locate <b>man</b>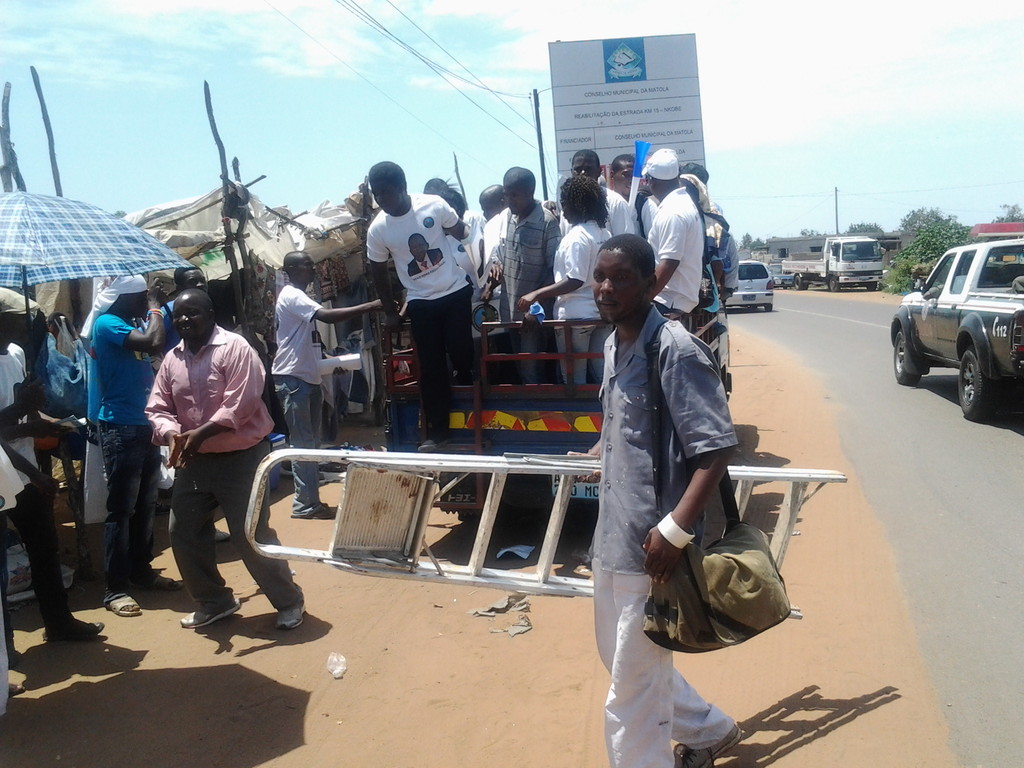
(left=158, top=262, right=209, bottom=353)
